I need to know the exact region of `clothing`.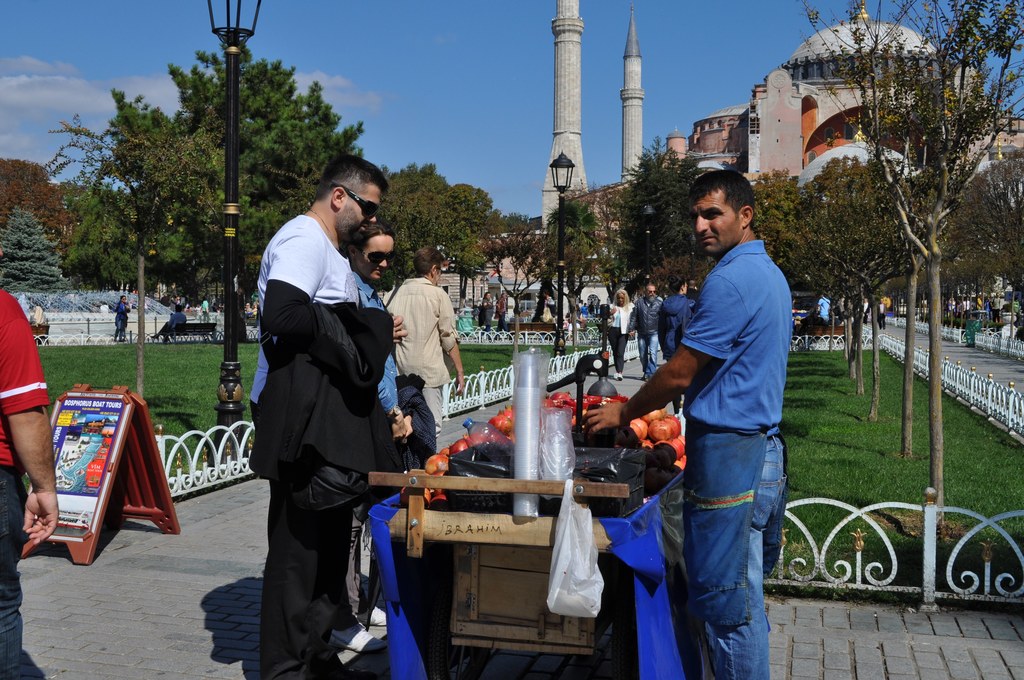
Region: Rect(348, 273, 430, 679).
